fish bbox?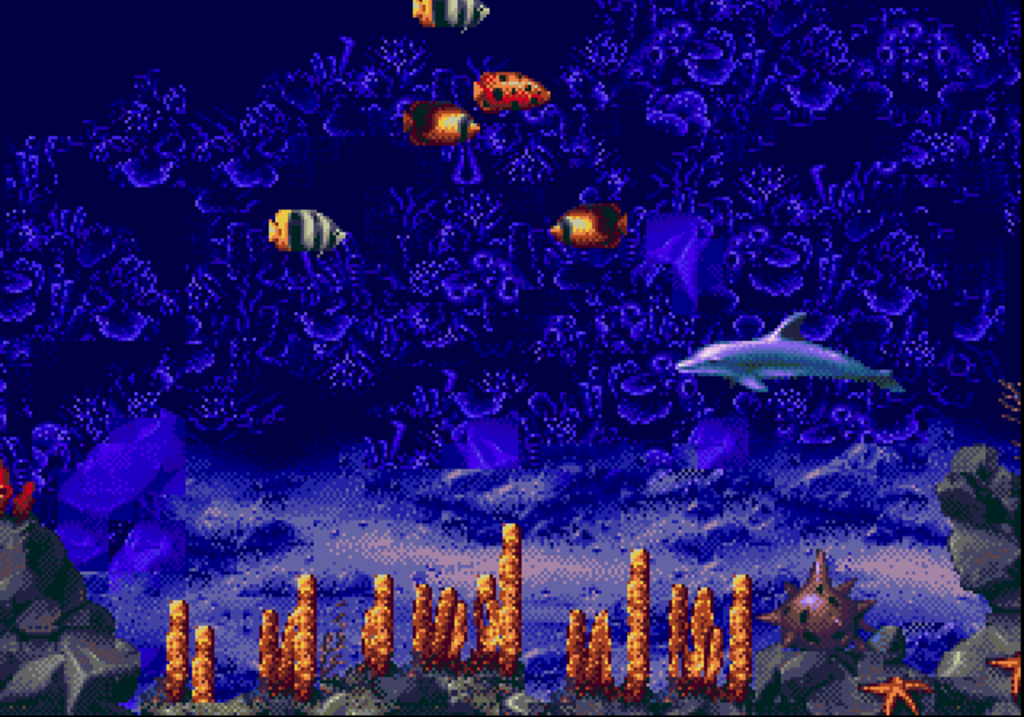
Rect(467, 69, 552, 107)
